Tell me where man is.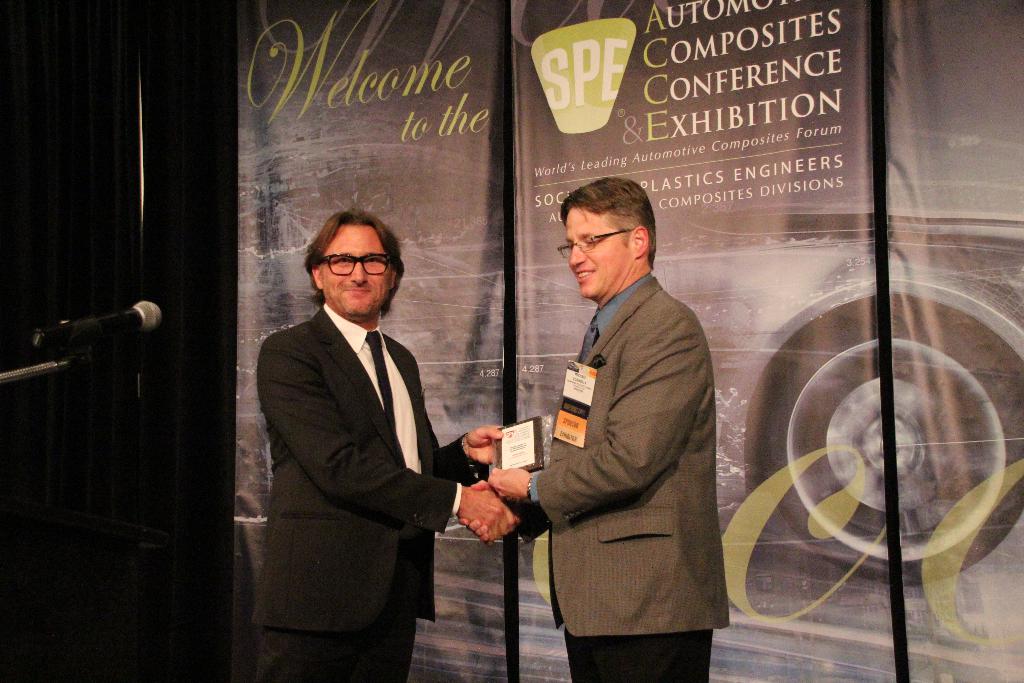
man is at <bbox>456, 173, 733, 682</bbox>.
